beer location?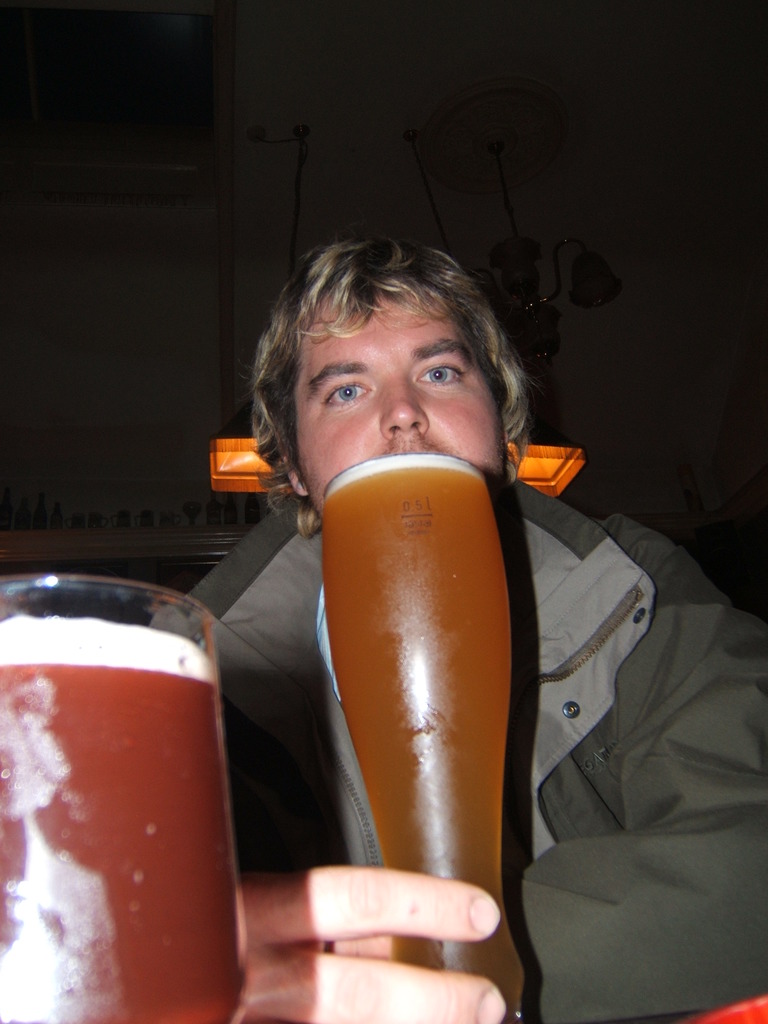
bbox=[323, 451, 526, 1023]
